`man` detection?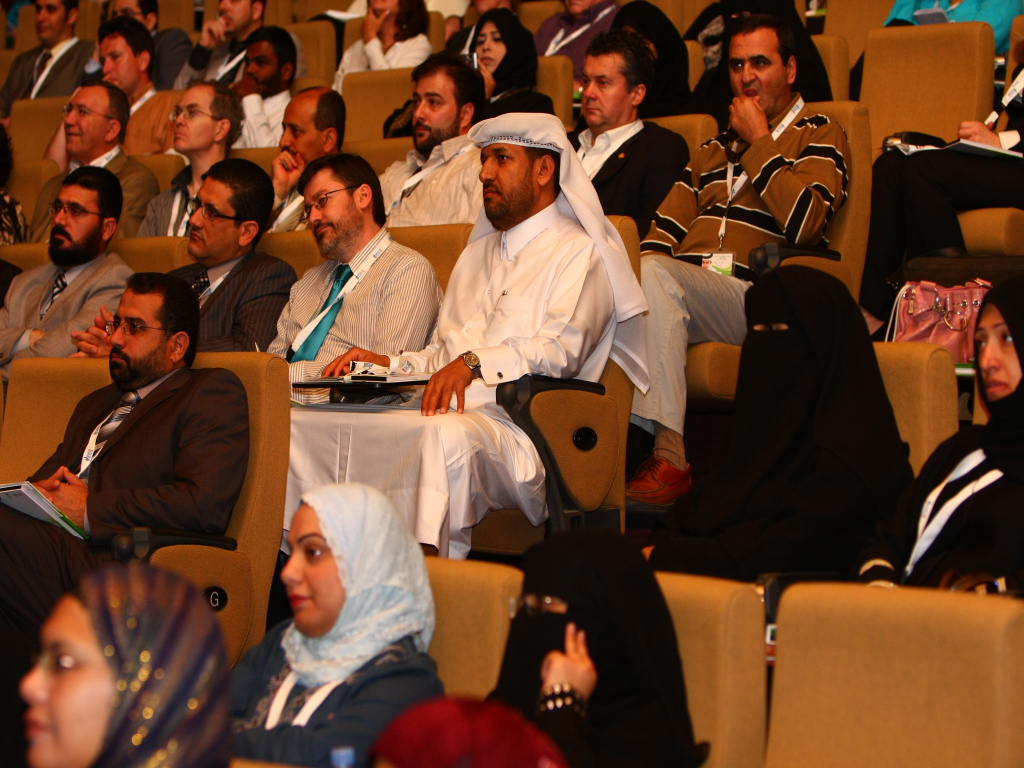
bbox=[35, 17, 184, 171]
